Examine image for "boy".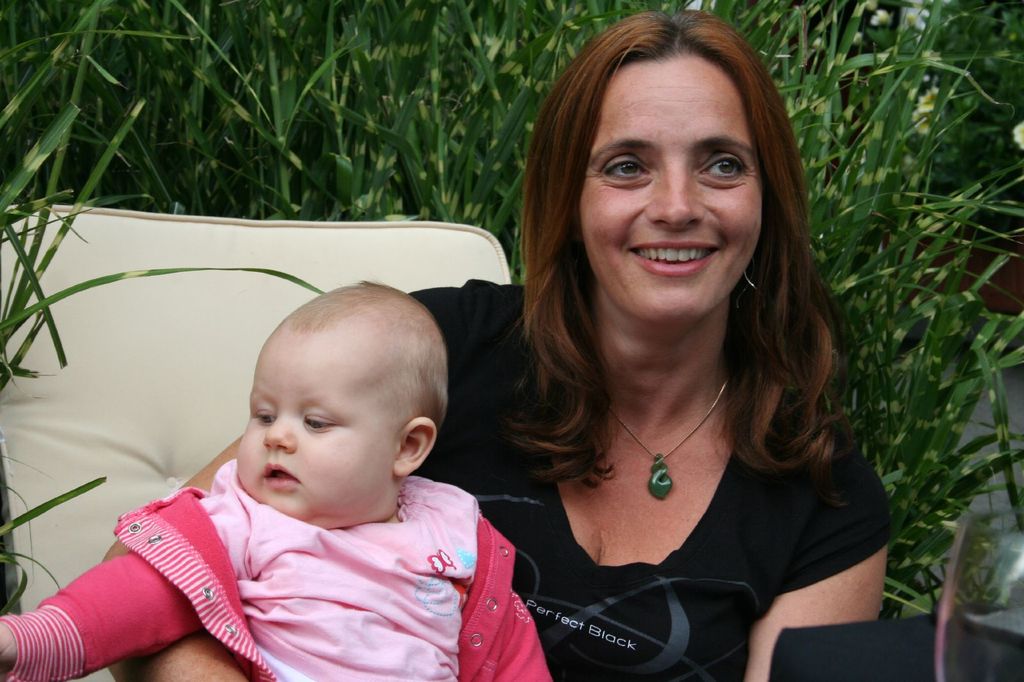
Examination result: {"left": 0, "top": 269, "right": 558, "bottom": 681}.
